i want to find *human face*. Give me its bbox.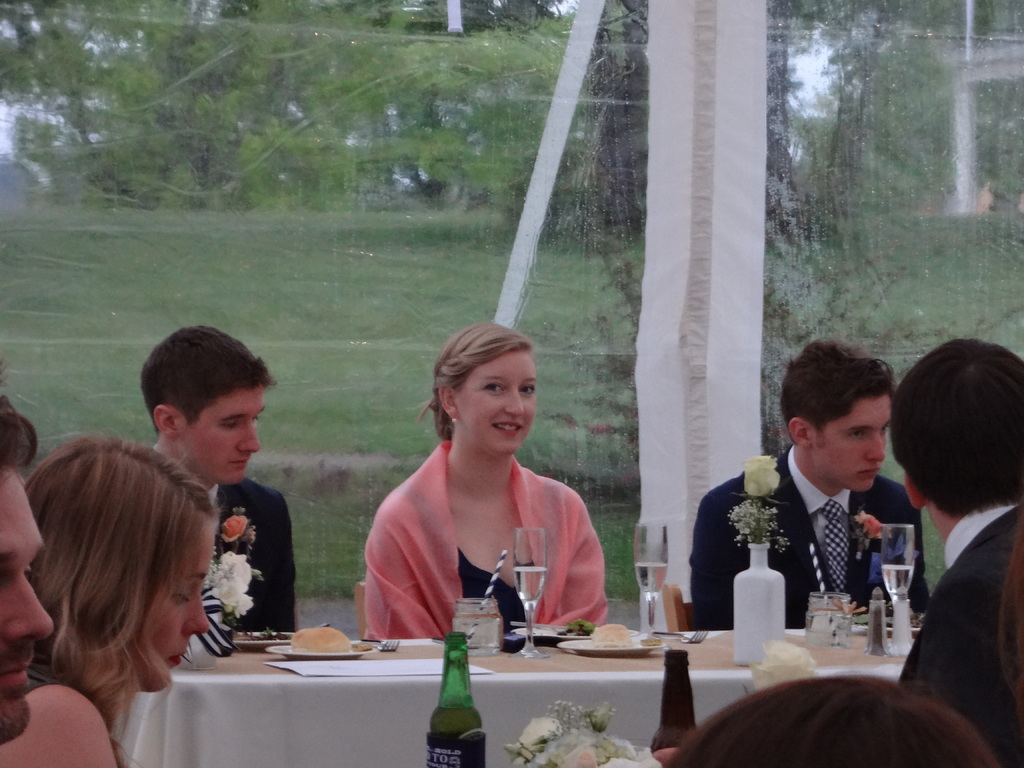
rect(131, 521, 216, 693).
